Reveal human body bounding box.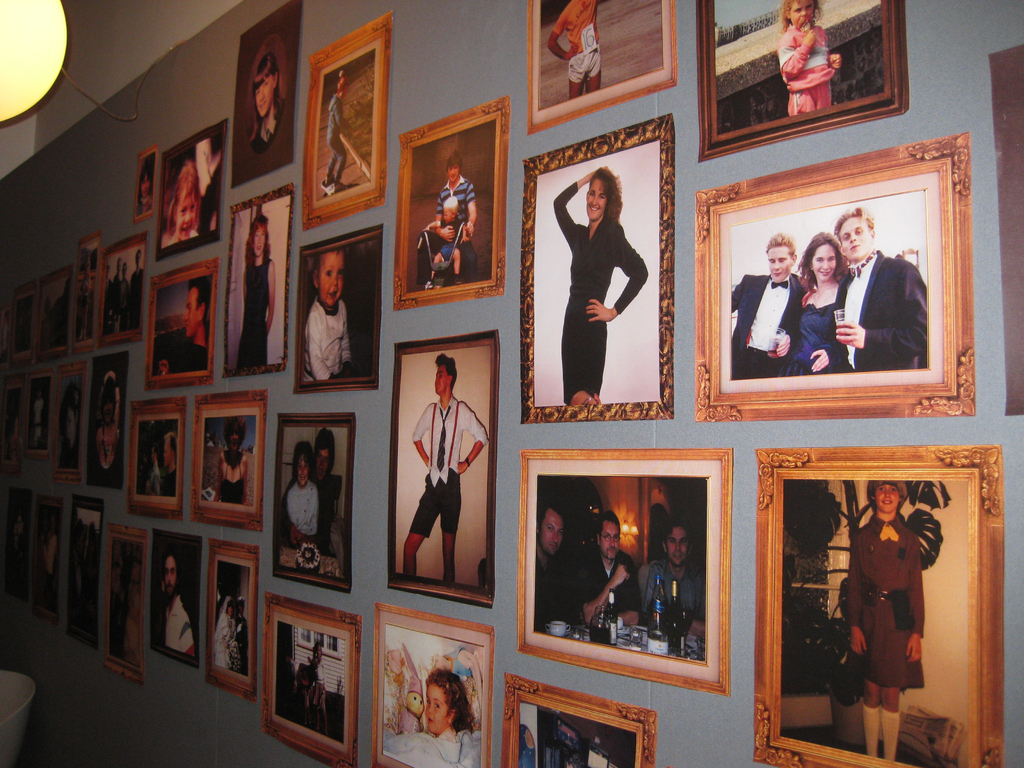
Revealed: {"x1": 303, "y1": 296, "x2": 352, "y2": 386}.
